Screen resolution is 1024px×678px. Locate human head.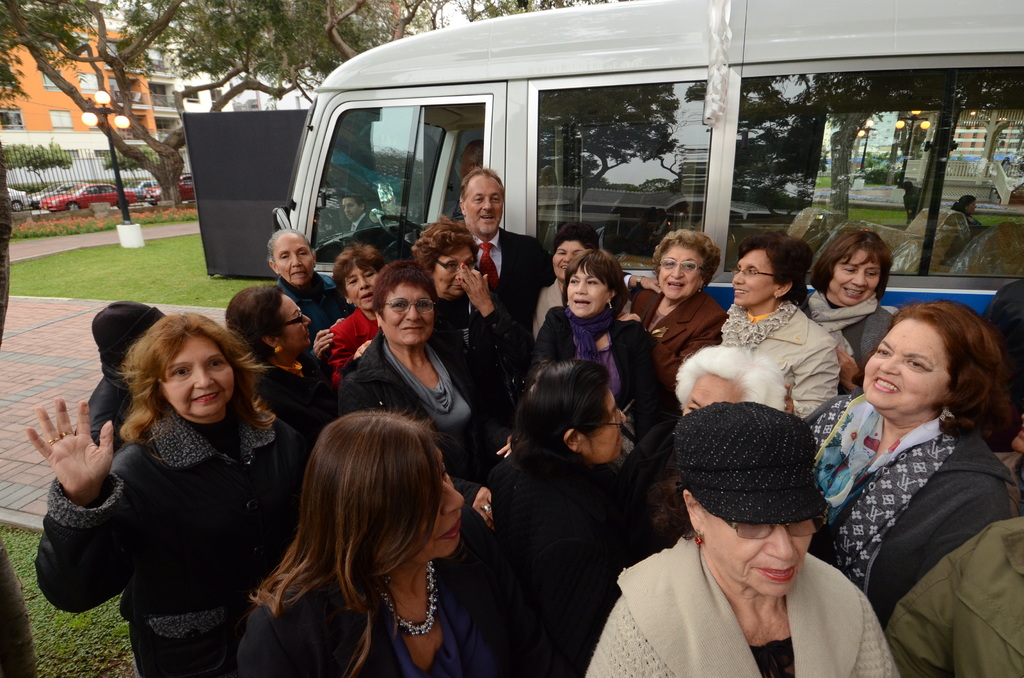
BBox(134, 311, 237, 419).
